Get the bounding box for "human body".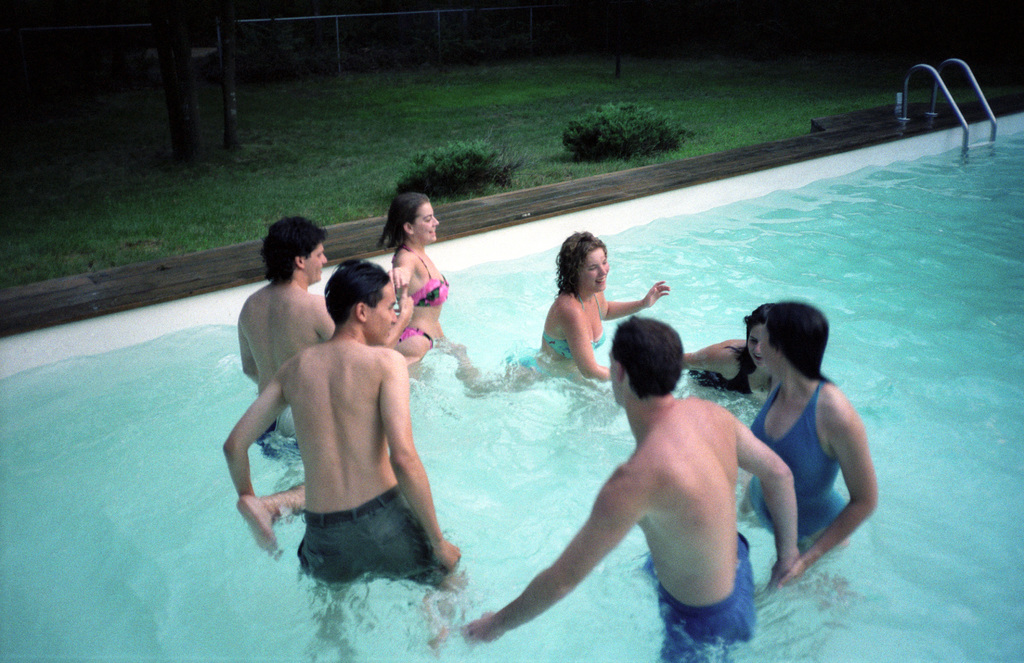
l=677, t=338, r=768, b=394.
